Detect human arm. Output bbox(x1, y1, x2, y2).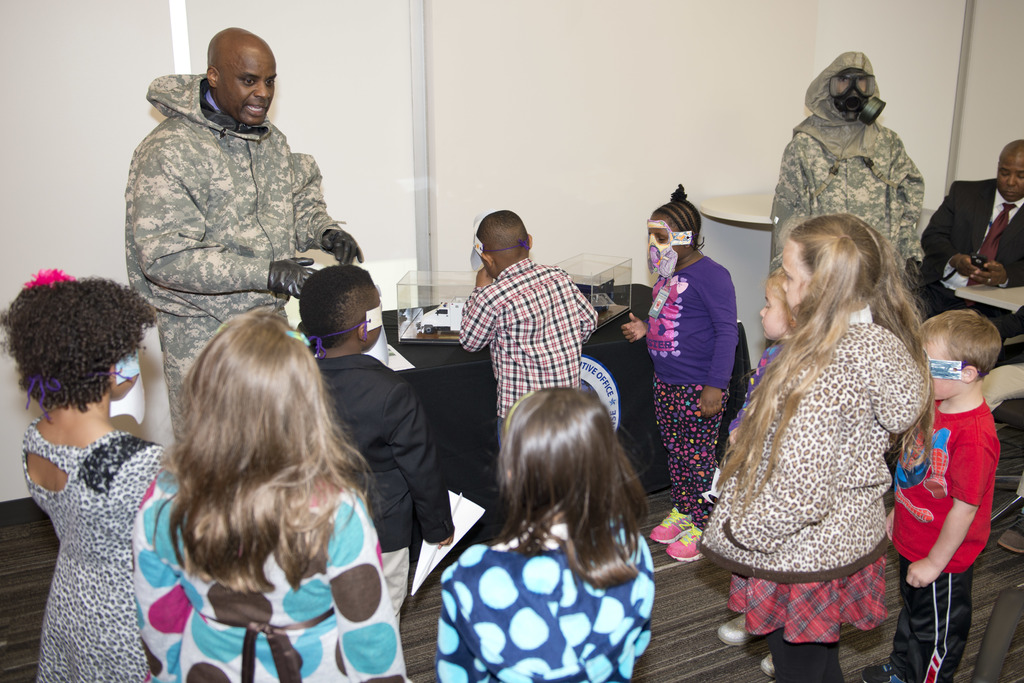
bbox(561, 276, 604, 352).
